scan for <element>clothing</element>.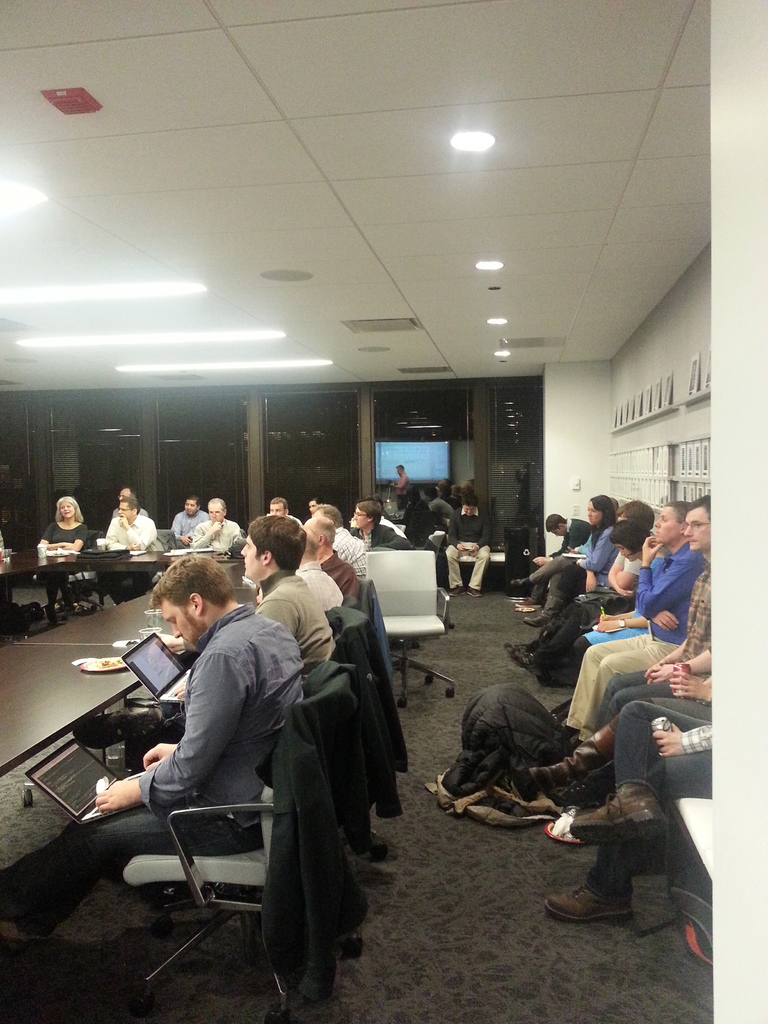
Scan result: crop(319, 547, 358, 604).
